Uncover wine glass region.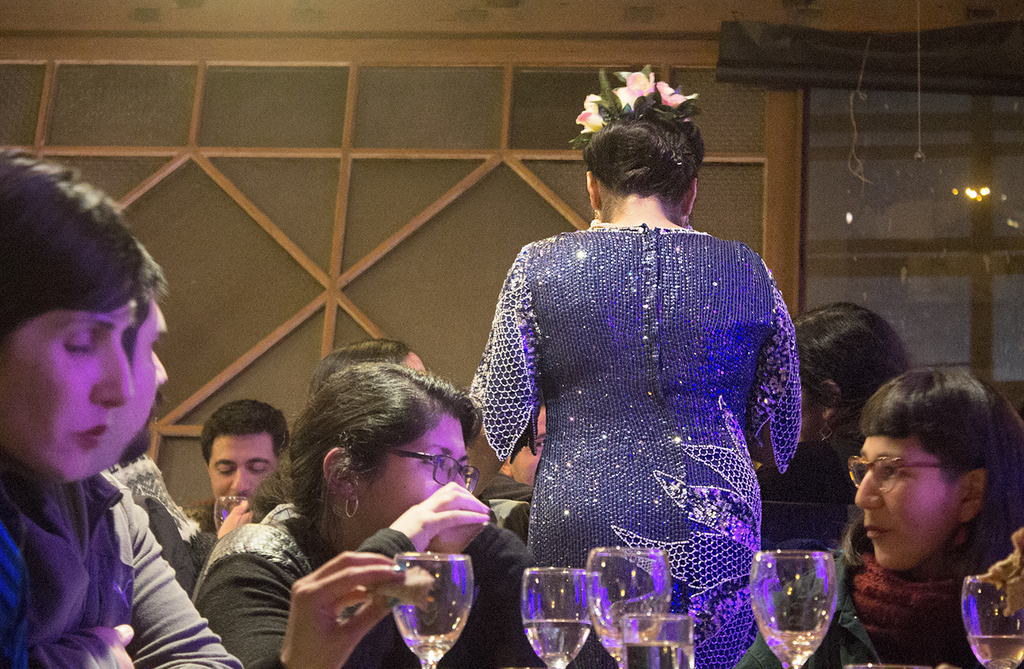
Uncovered: <bbox>215, 493, 253, 539</bbox>.
